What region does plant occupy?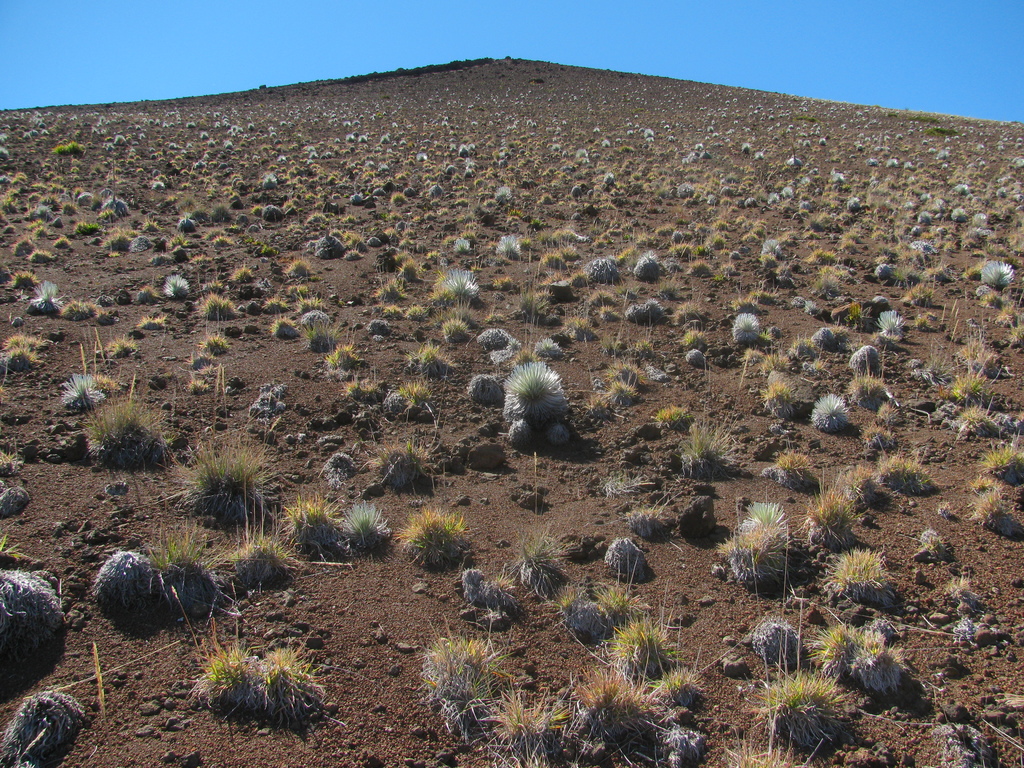
<region>341, 212, 352, 221</region>.
